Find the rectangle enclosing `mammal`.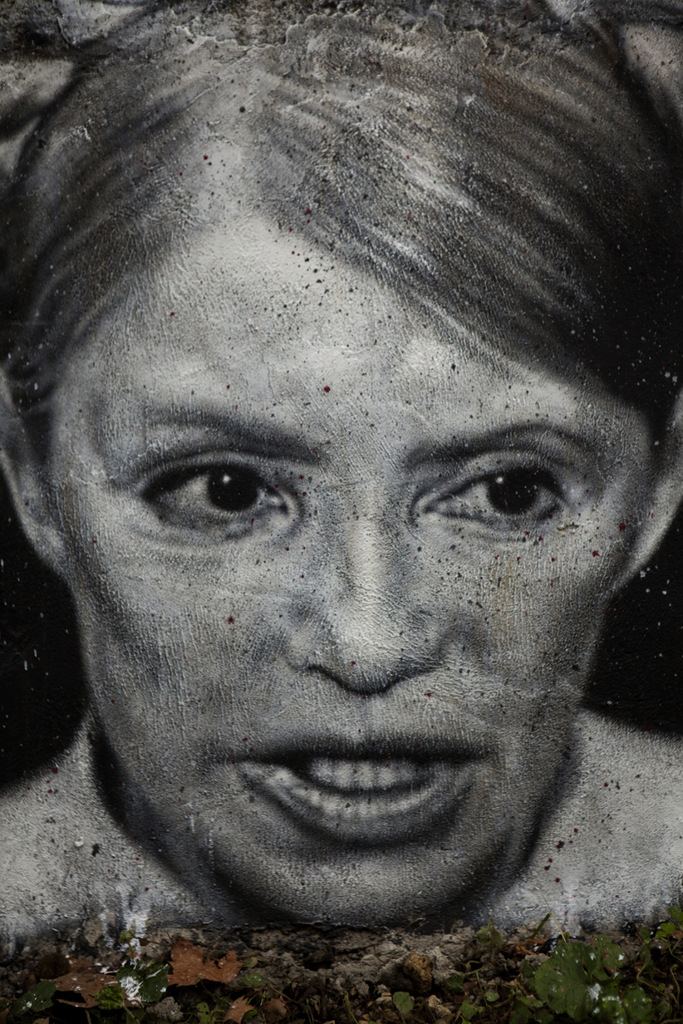
0,0,682,1023.
